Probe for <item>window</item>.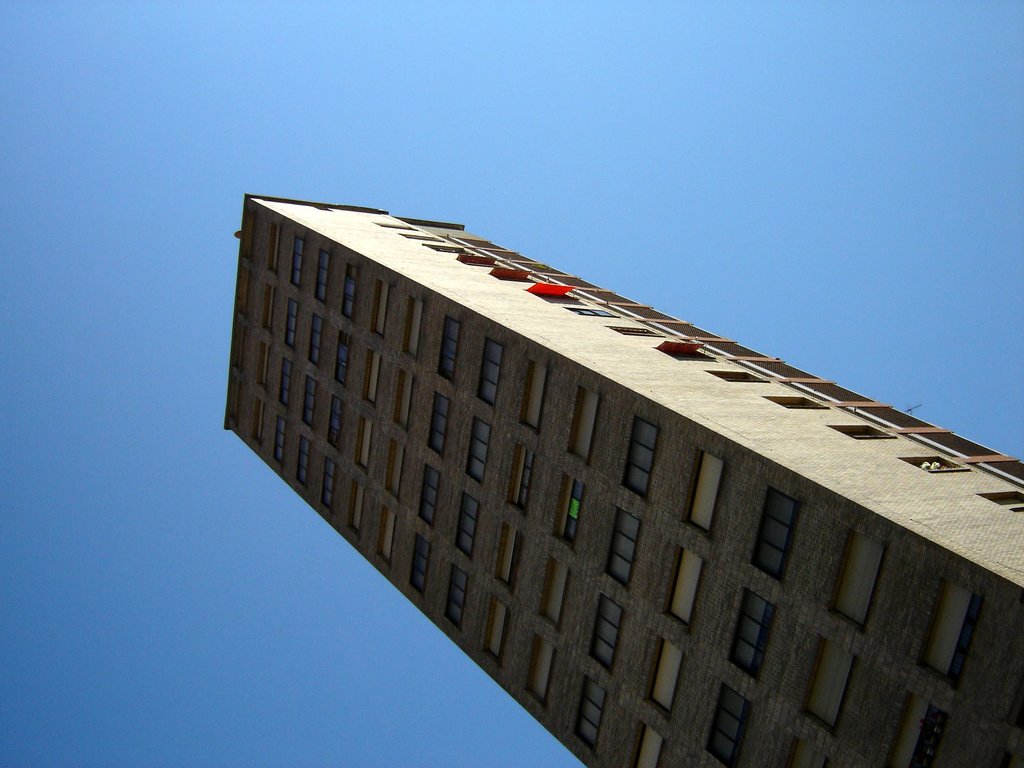
Probe result: crop(545, 554, 571, 631).
